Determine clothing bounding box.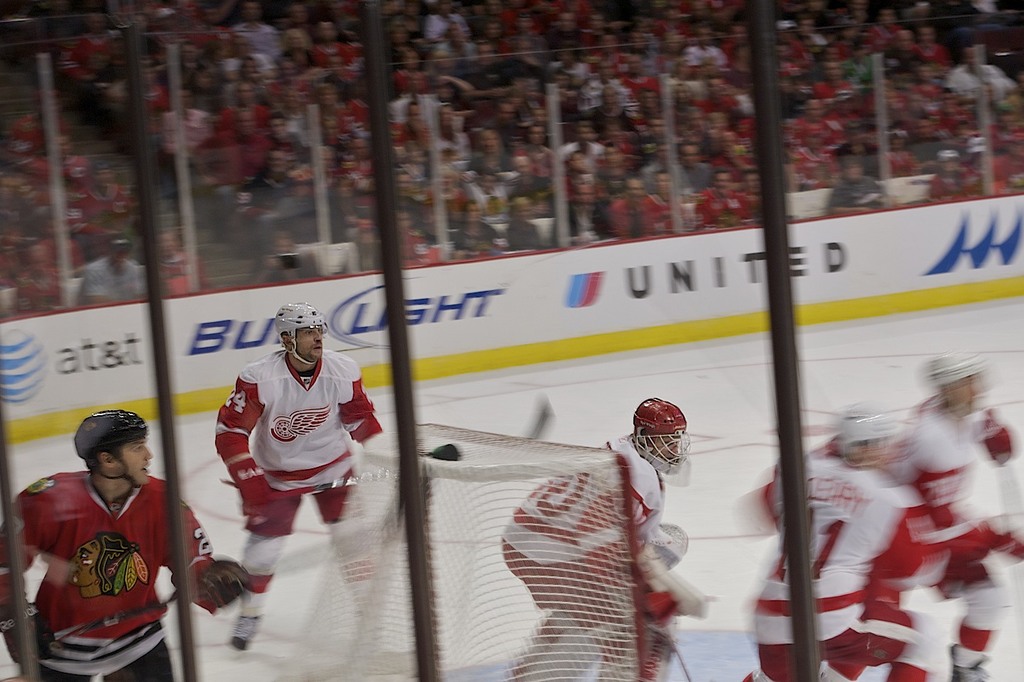
Determined: BBox(891, 399, 995, 681).
